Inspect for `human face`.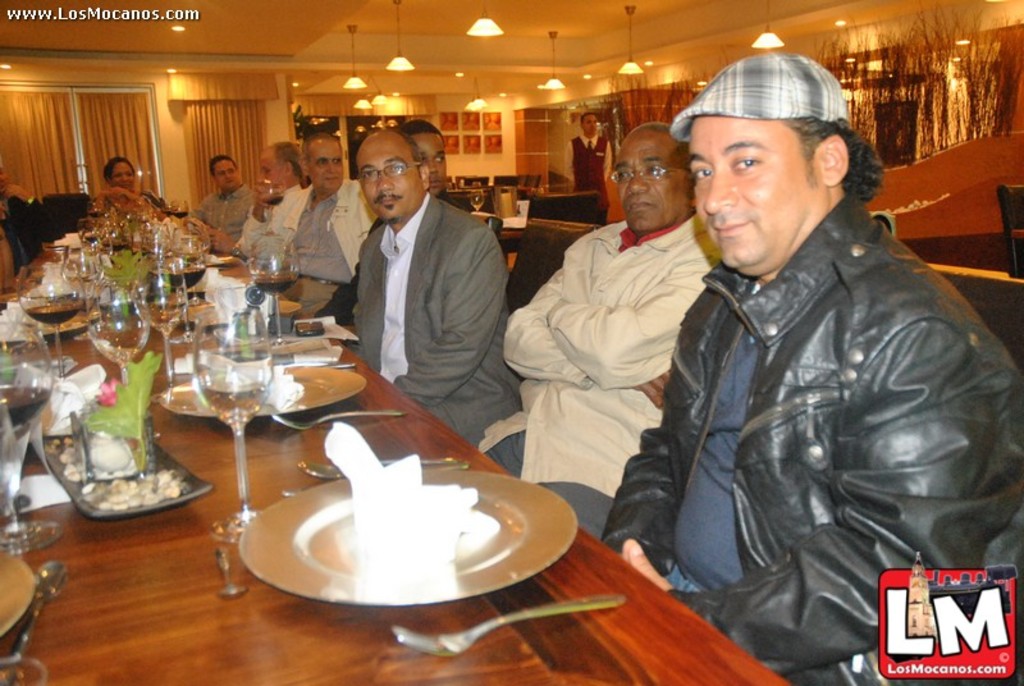
Inspection: [413, 131, 447, 197].
